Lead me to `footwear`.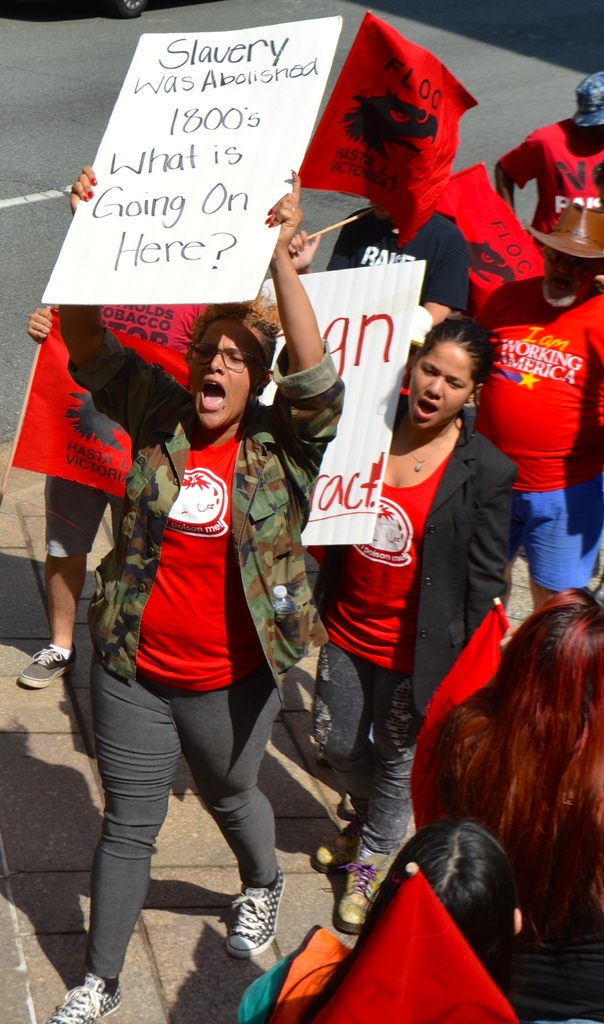
Lead to crop(48, 972, 128, 1023).
